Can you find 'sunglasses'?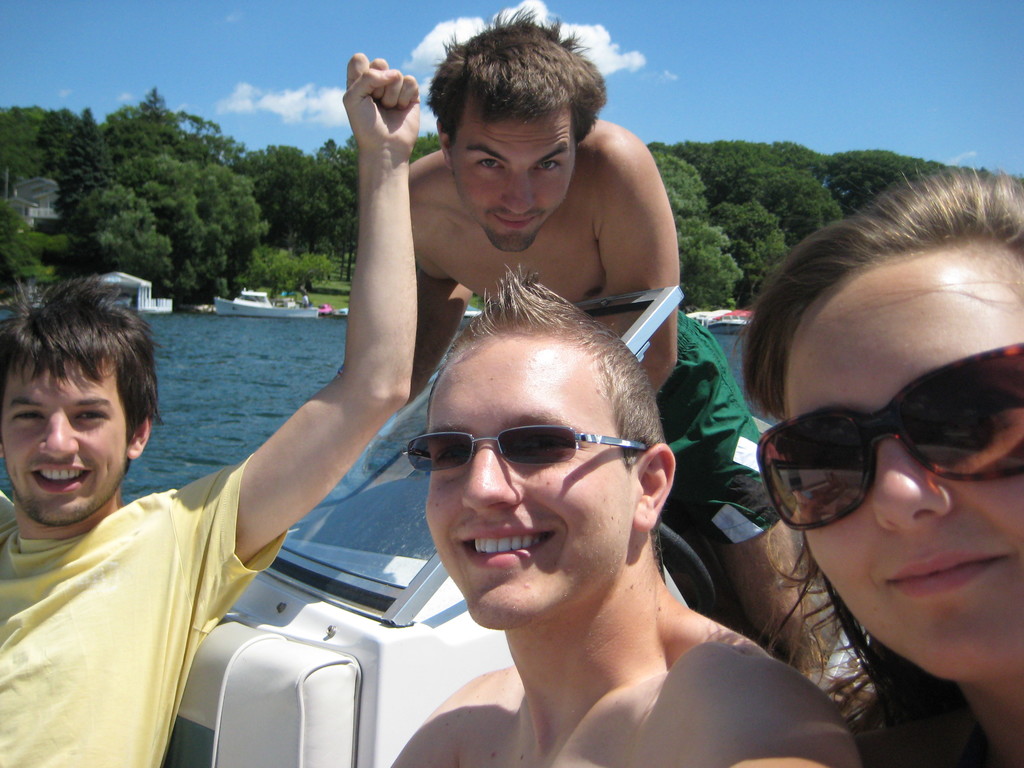
Yes, bounding box: locate(755, 340, 1023, 532).
